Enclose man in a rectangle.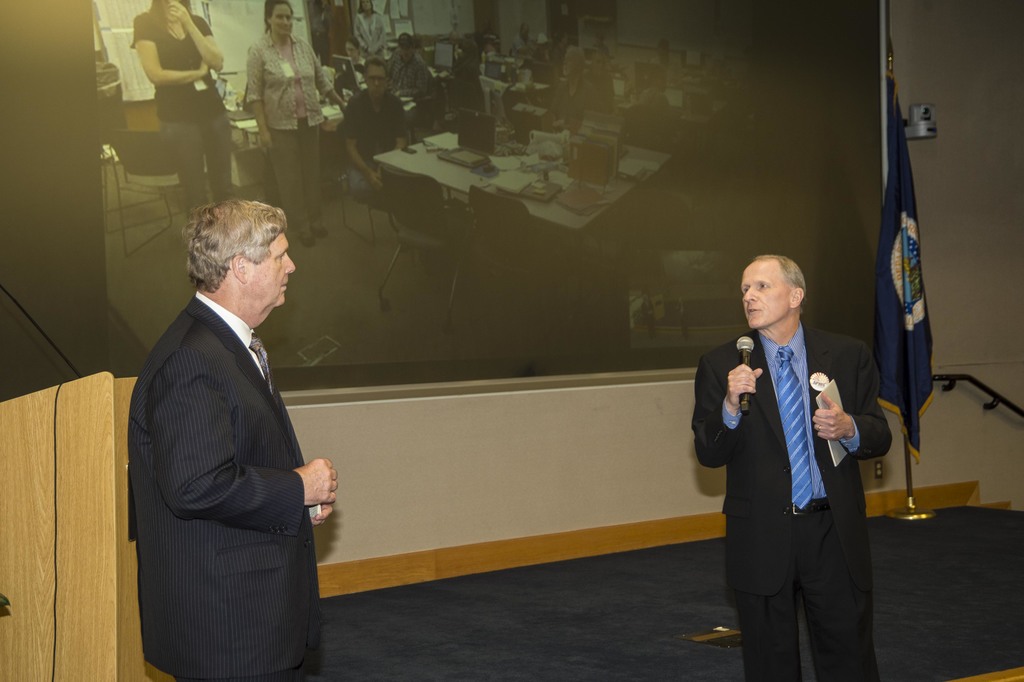
select_region(131, 191, 341, 681).
